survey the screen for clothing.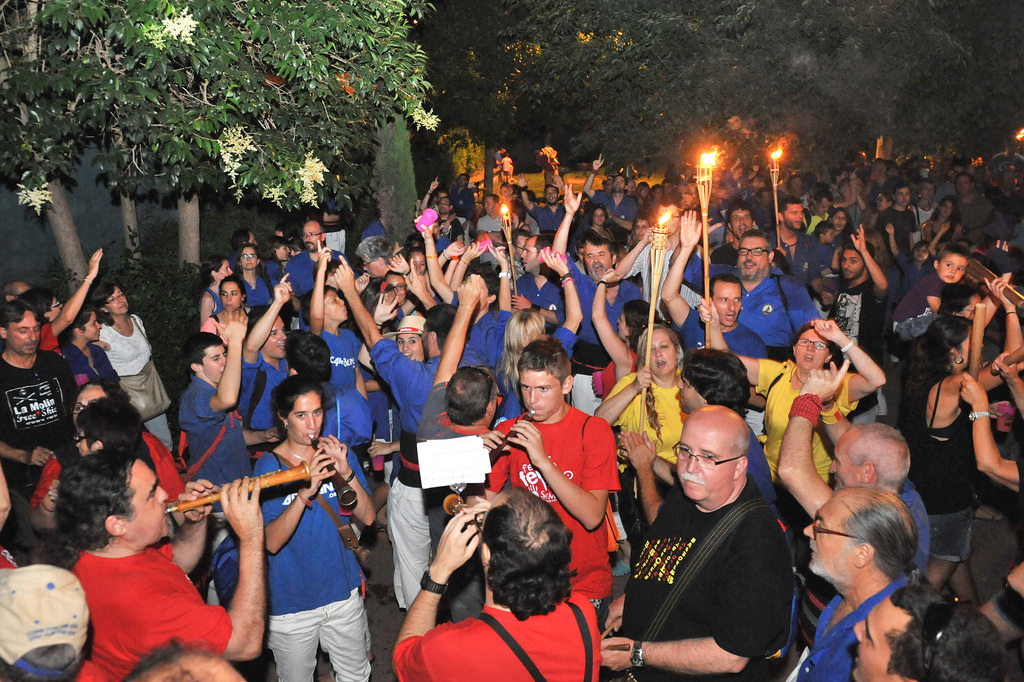
Survey found: [x1=0, y1=360, x2=89, y2=481].
